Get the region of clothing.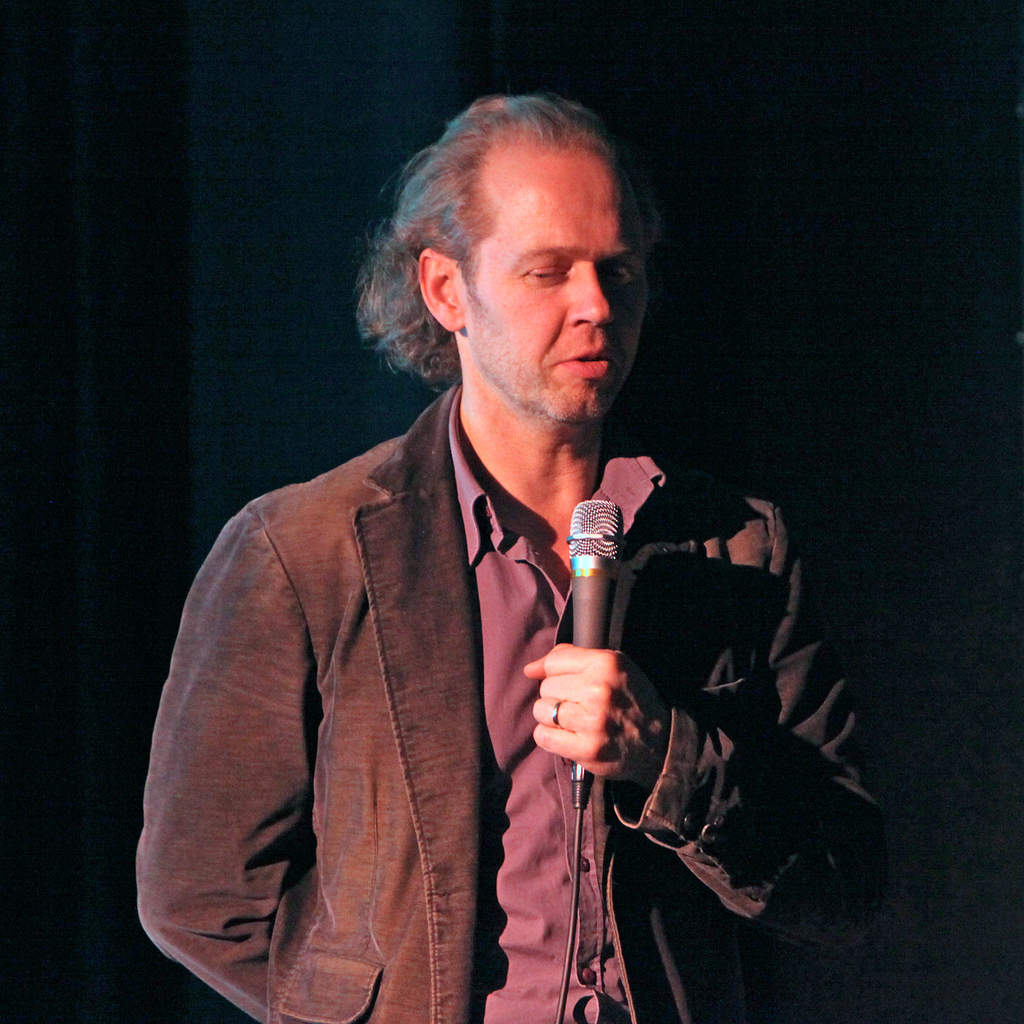
x1=136 y1=383 x2=872 y2=1023.
